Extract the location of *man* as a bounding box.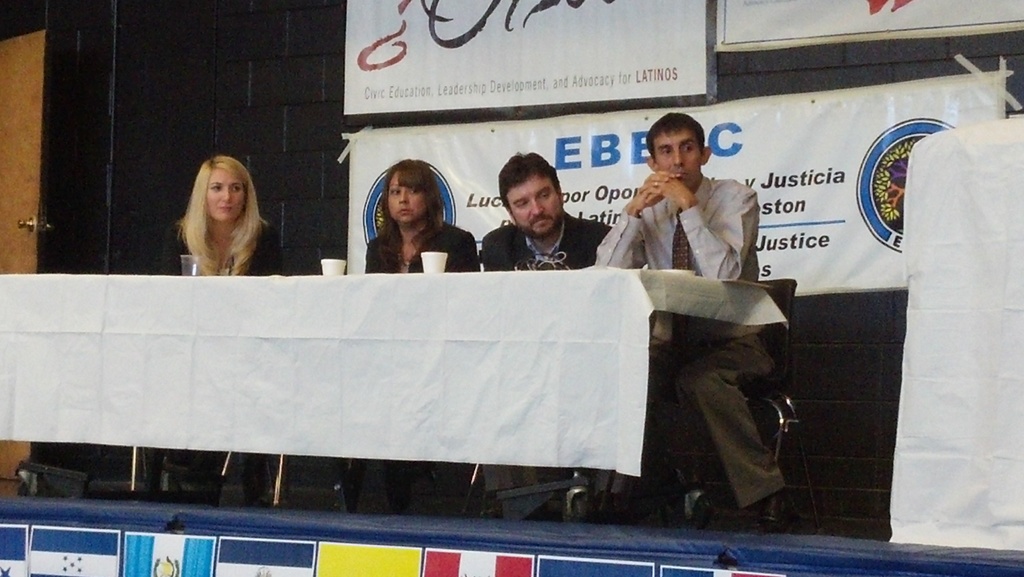
(left=474, top=154, right=614, bottom=514).
